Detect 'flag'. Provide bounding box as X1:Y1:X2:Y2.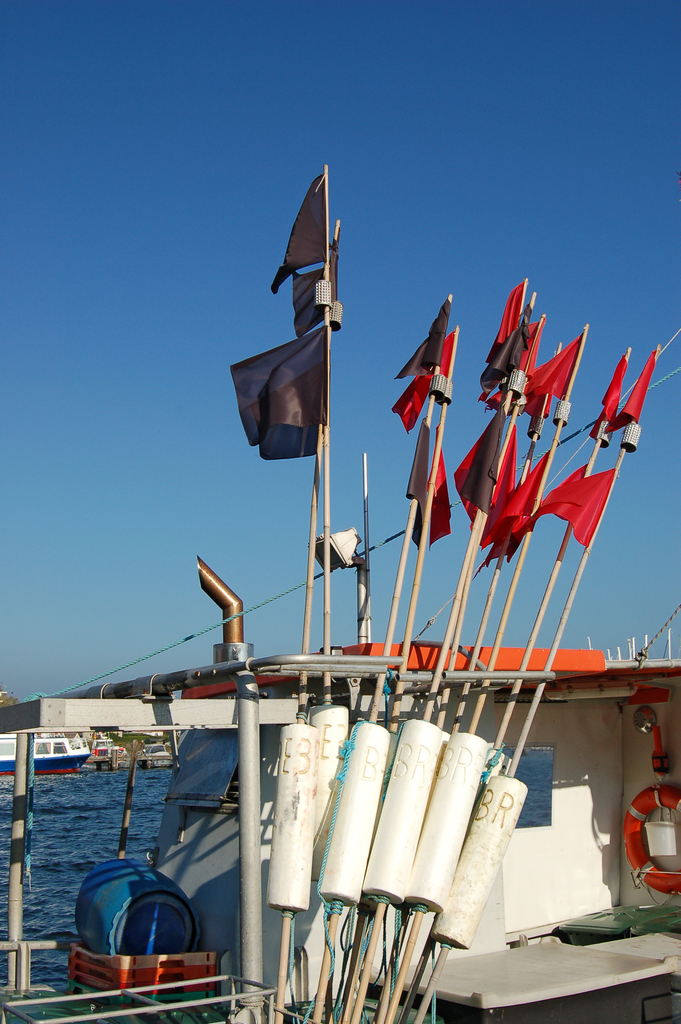
291:237:347:337.
